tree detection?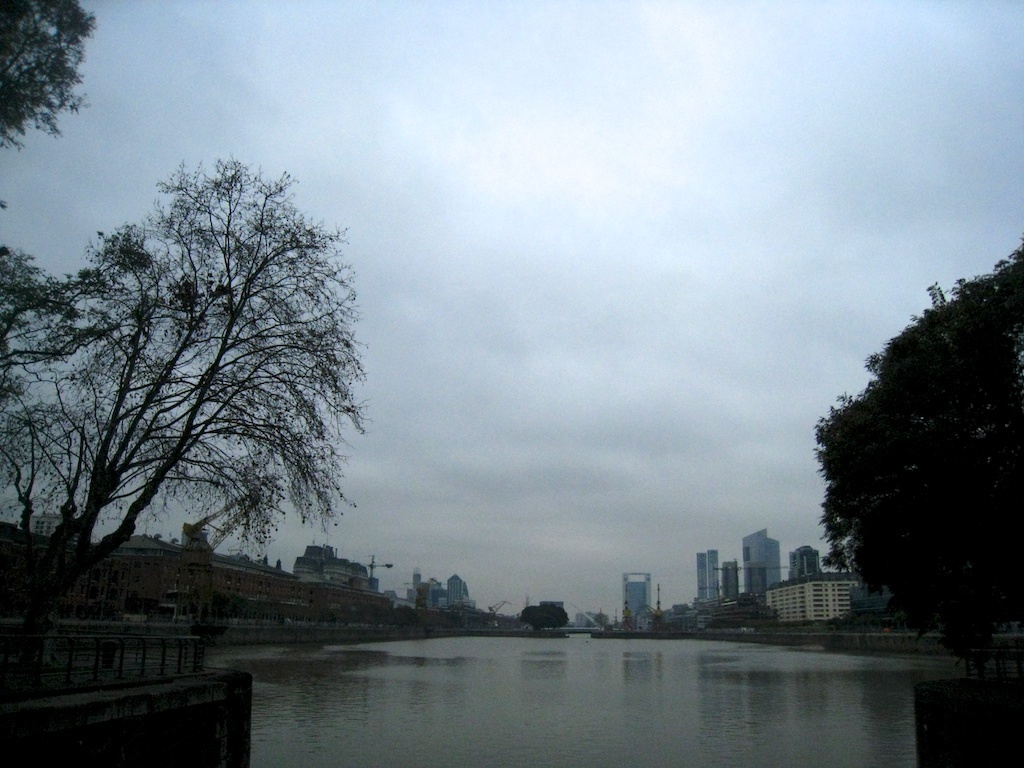
rect(0, 148, 369, 695)
